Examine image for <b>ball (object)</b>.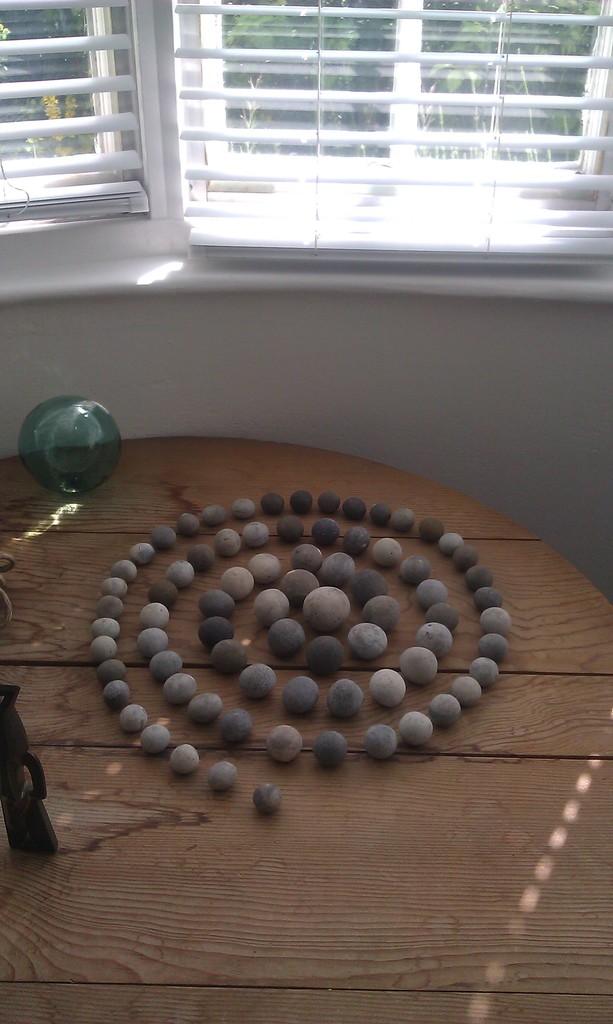
Examination result: {"x1": 402, "y1": 644, "x2": 439, "y2": 686}.
